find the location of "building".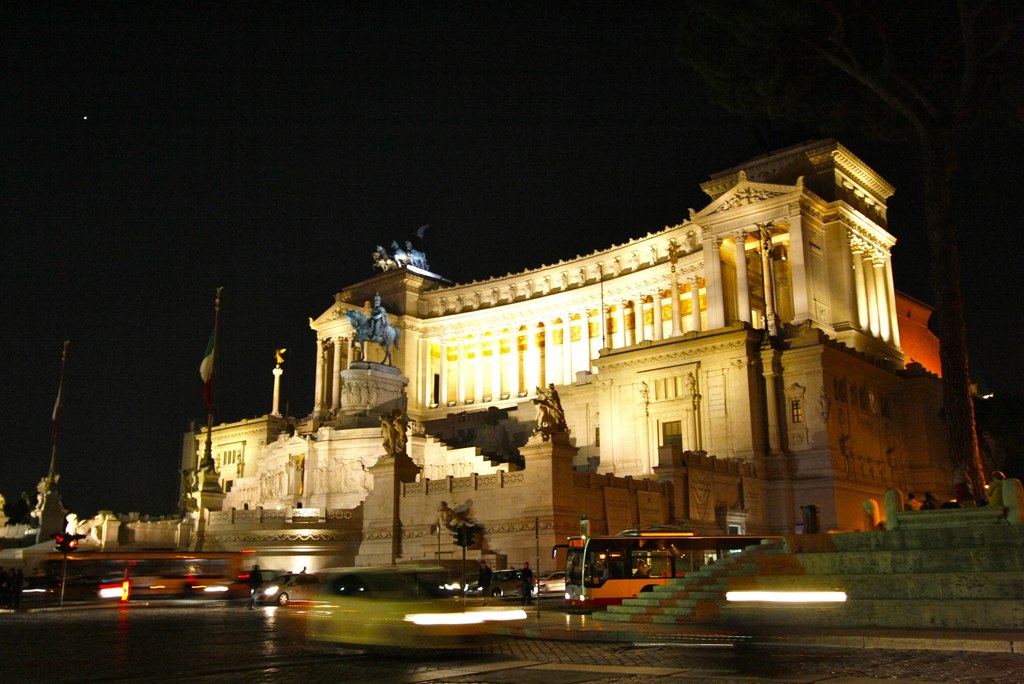
Location: {"left": 184, "top": 156, "right": 924, "bottom": 548}.
